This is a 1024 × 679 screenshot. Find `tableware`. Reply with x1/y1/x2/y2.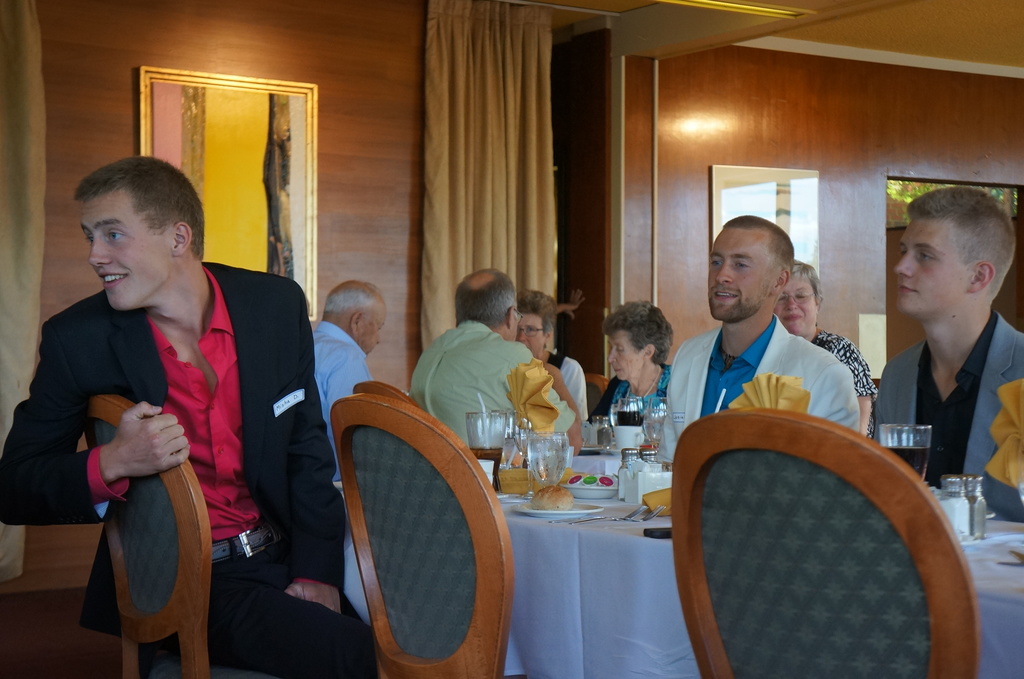
876/418/929/470.
